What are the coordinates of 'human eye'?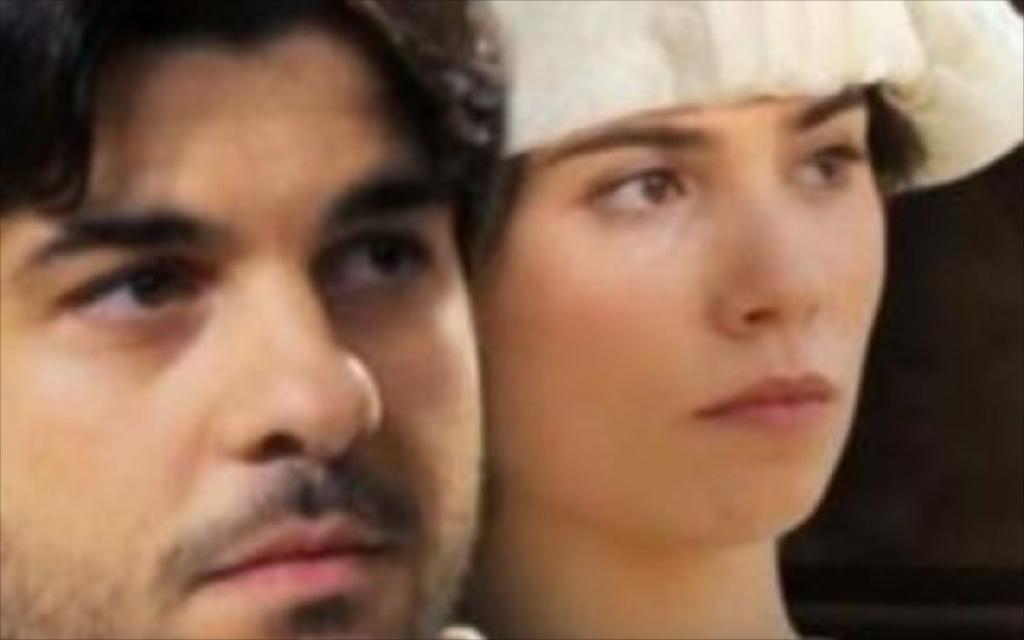
<region>325, 221, 442, 293</region>.
